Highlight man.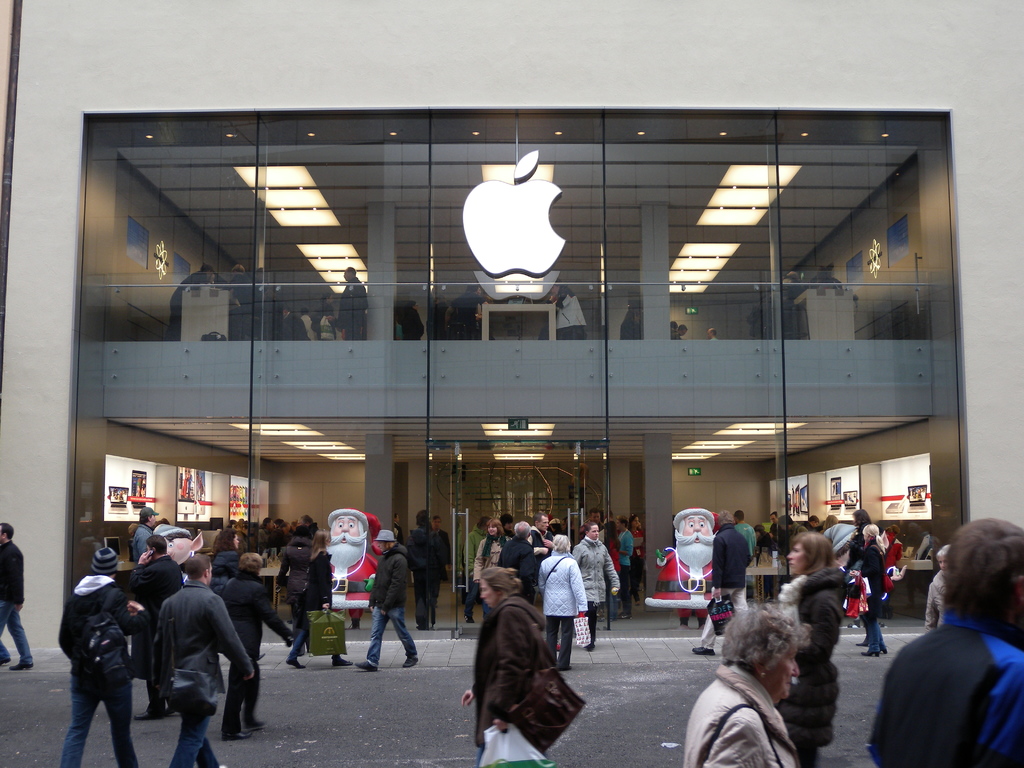
Highlighted region: 392 515 406 549.
